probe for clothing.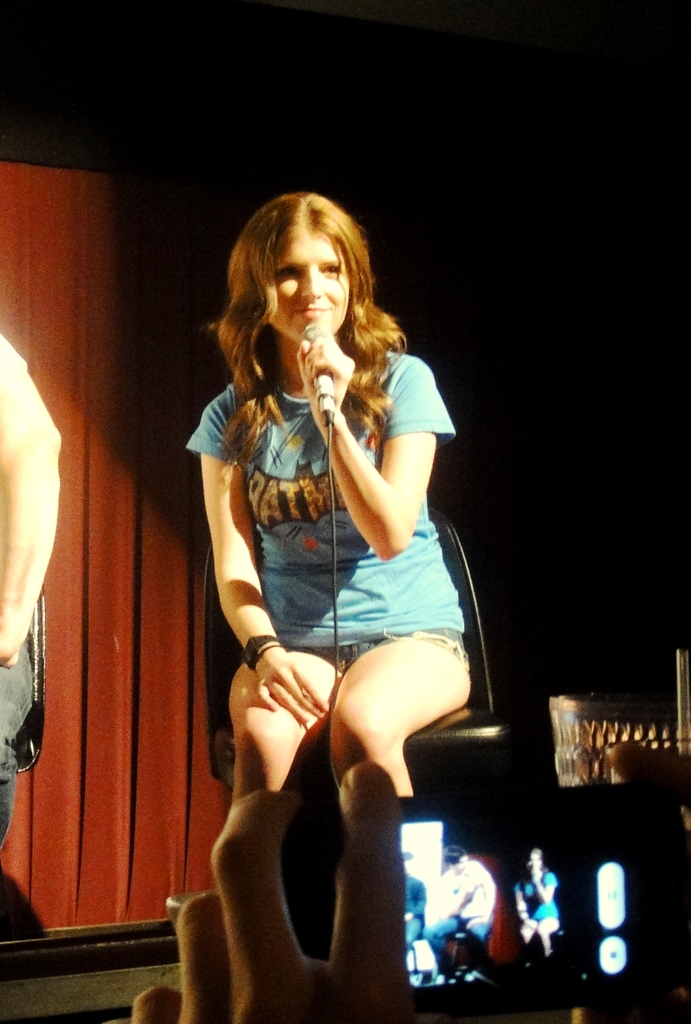
Probe result: [x1=513, y1=869, x2=557, y2=923].
